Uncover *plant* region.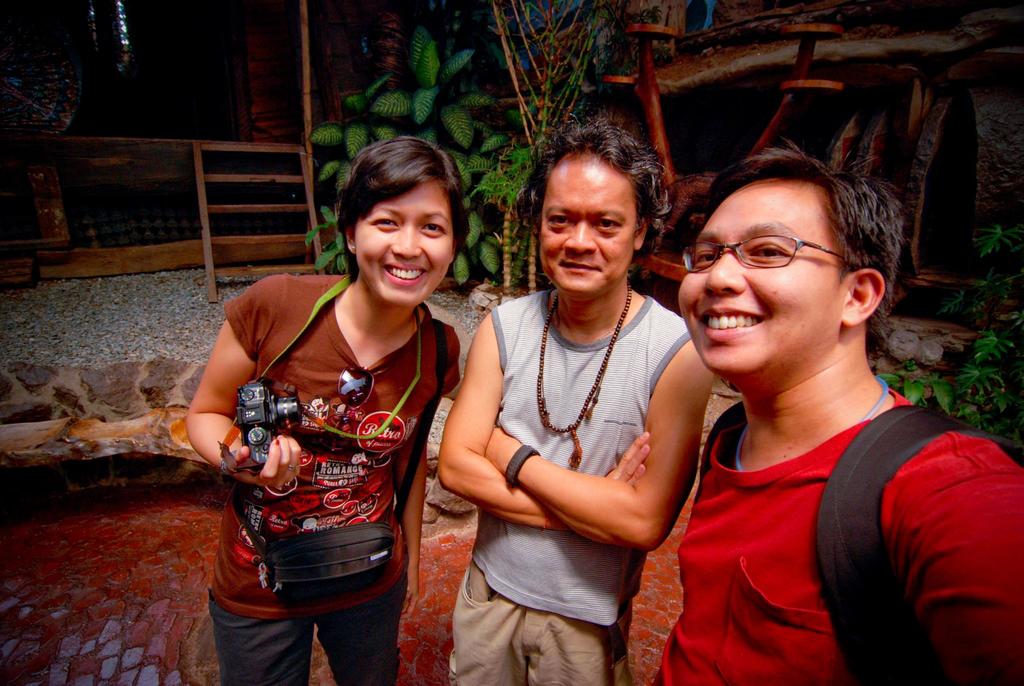
Uncovered: x1=876 y1=324 x2=1023 y2=470.
